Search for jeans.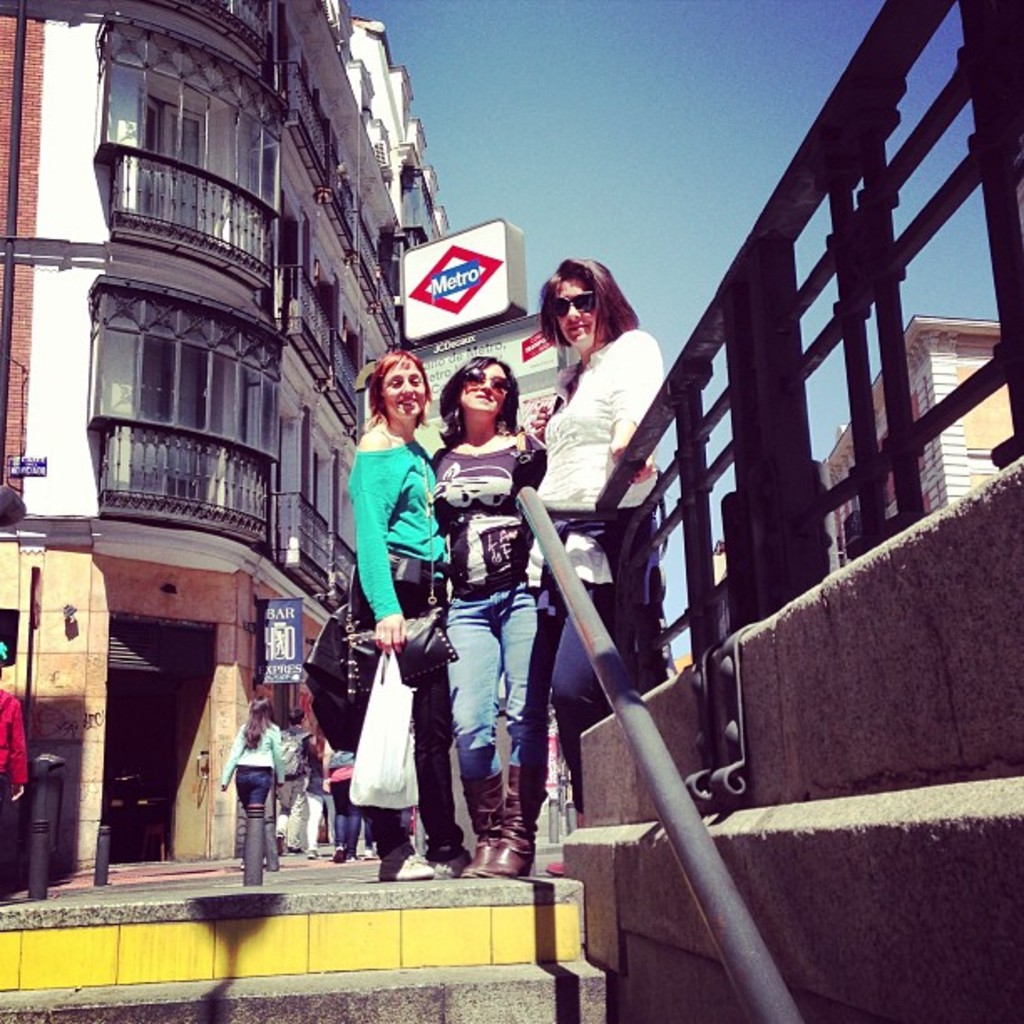
Found at [443, 576, 559, 778].
